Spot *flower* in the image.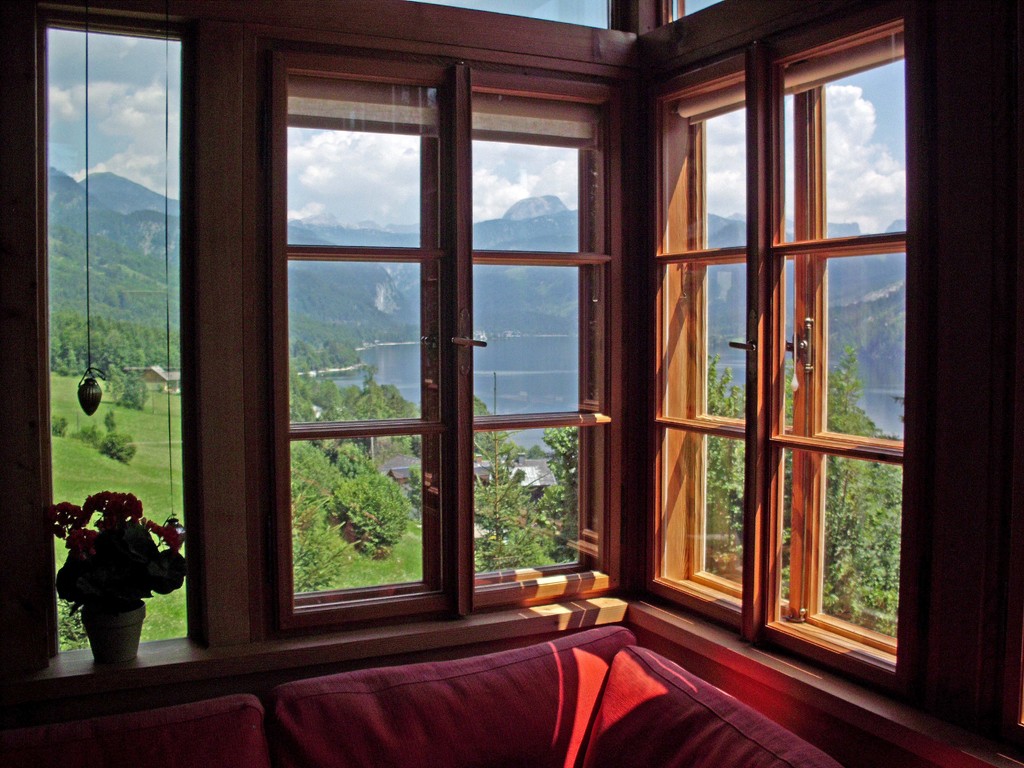
*flower* found at (left=149, top=522, right=184, bottom=554).
